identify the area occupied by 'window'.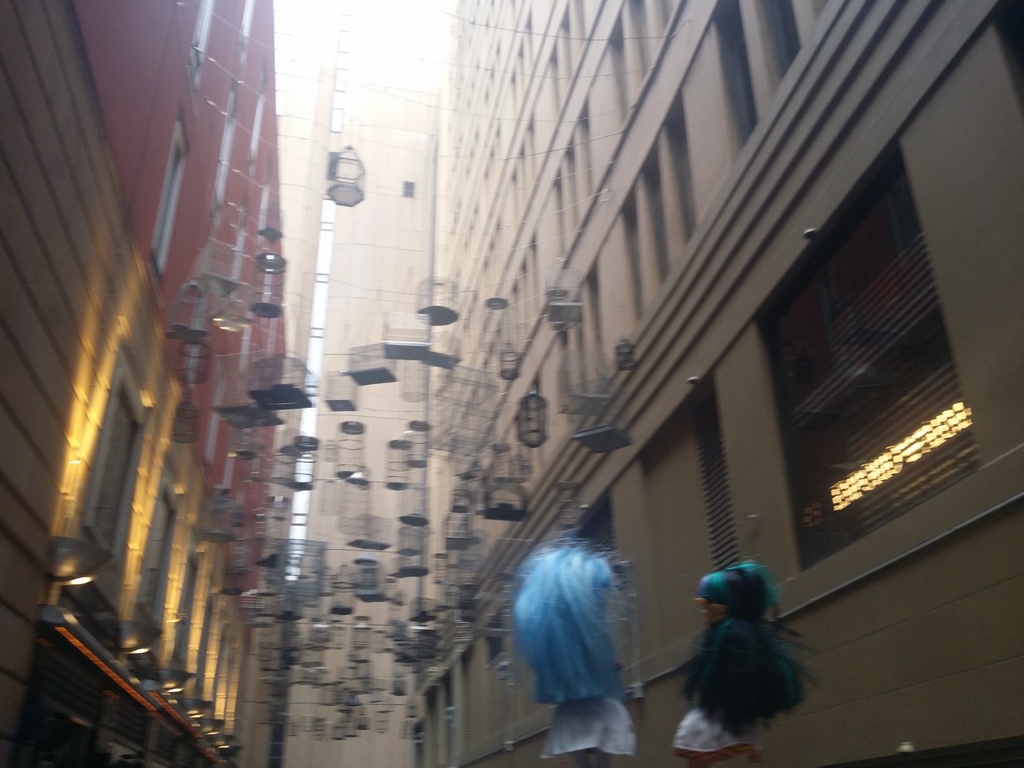
Area: (517,262,527,322).
